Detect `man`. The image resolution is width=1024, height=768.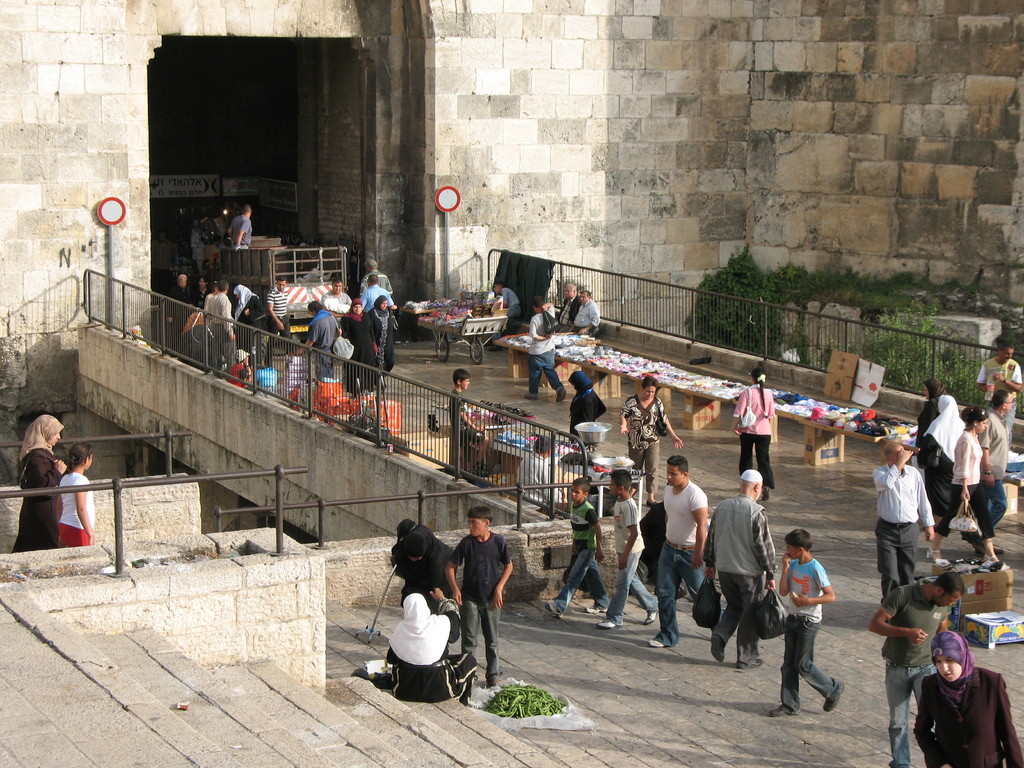
[552,280,583,333].
